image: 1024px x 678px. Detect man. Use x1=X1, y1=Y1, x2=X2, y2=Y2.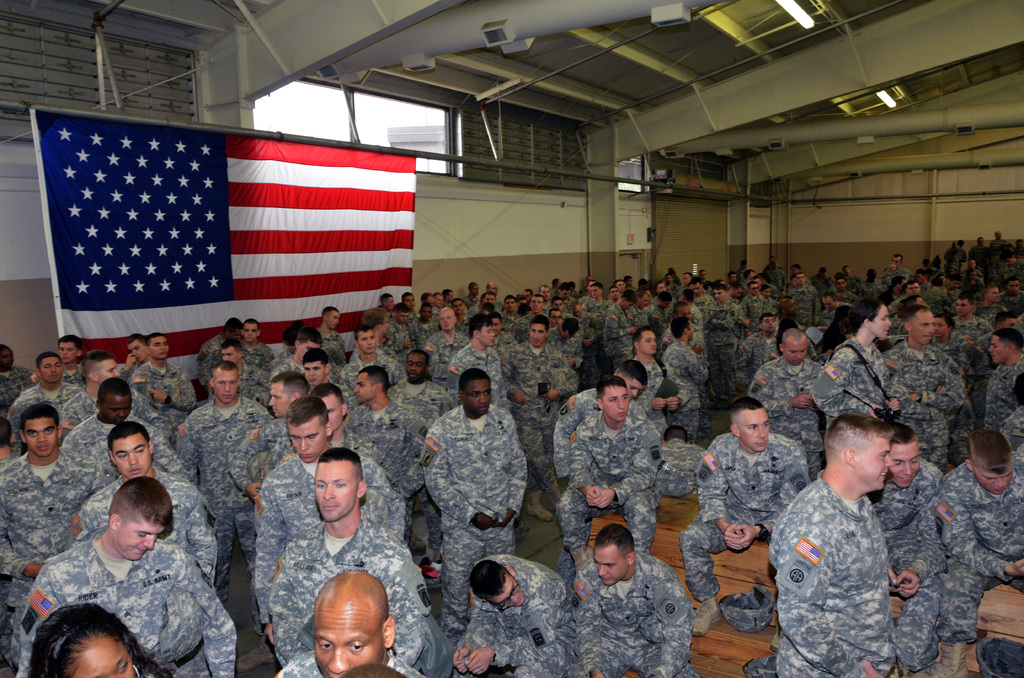
x1=117, y1=332, x2=152, y2=382.
